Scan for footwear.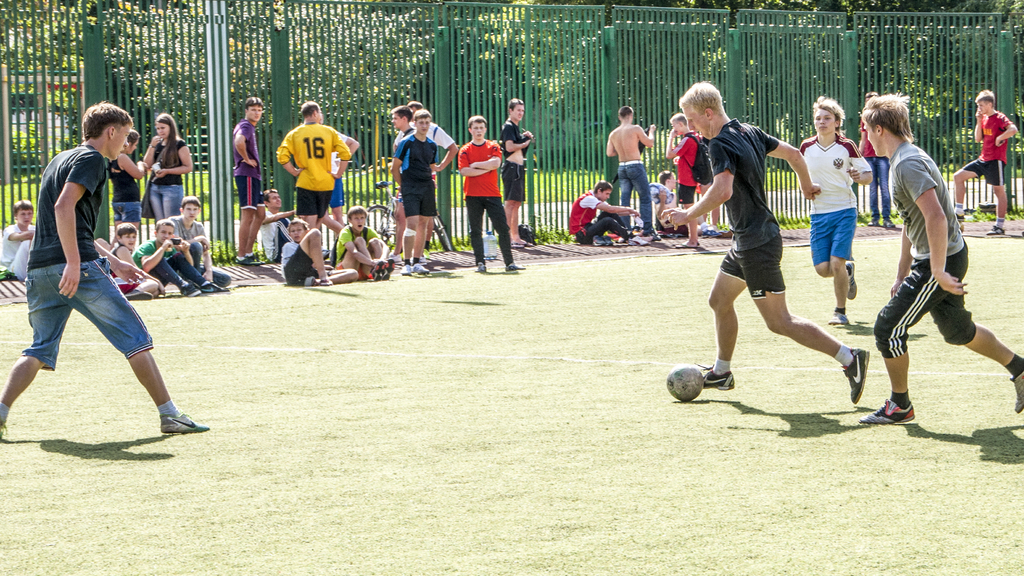
Scan result: {"left": 124, "top": 289, "right": 154, "bottom": 301}.
